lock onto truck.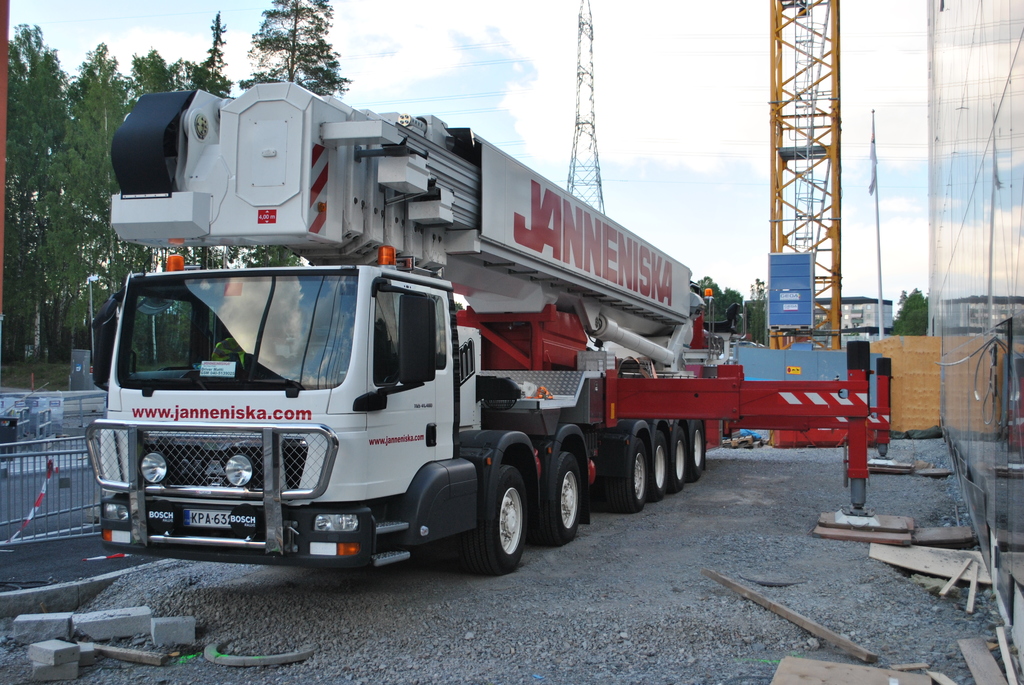
Locked: 79/221/840/590.
